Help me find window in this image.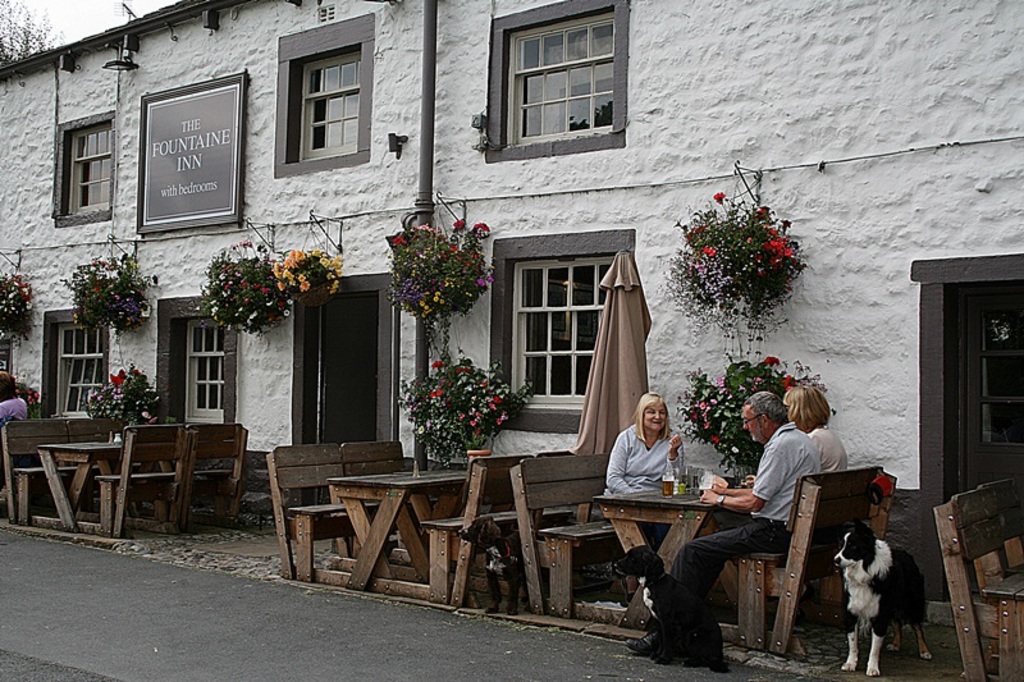
Found it: Rect(47, 310, 105, 413).
